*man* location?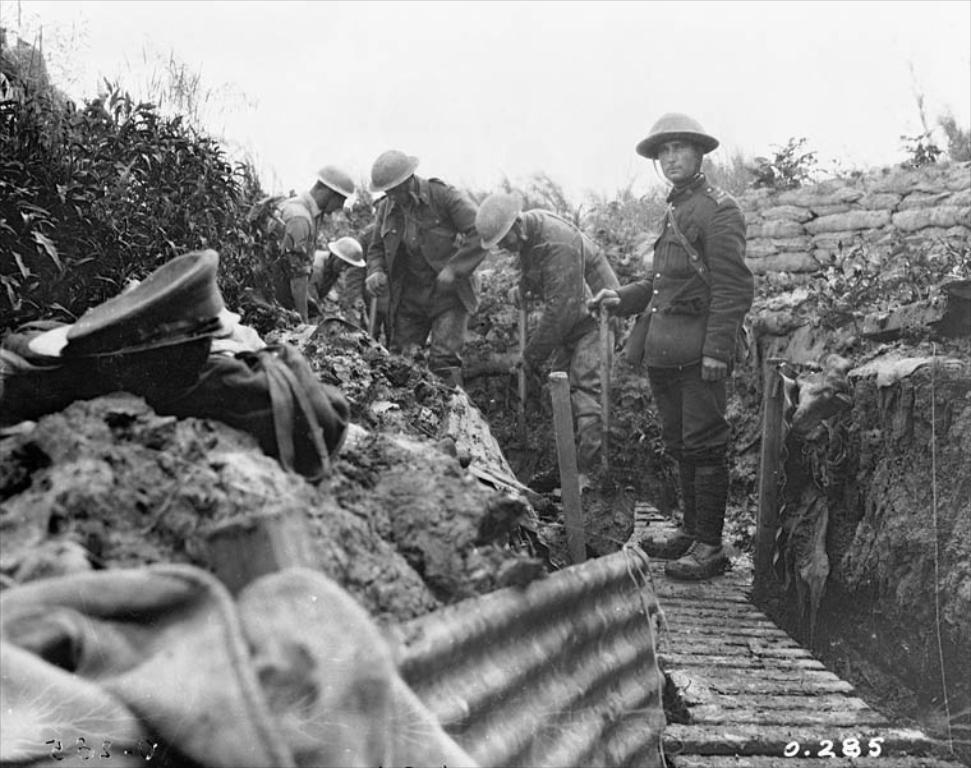
(480, 193, 641, 491)
